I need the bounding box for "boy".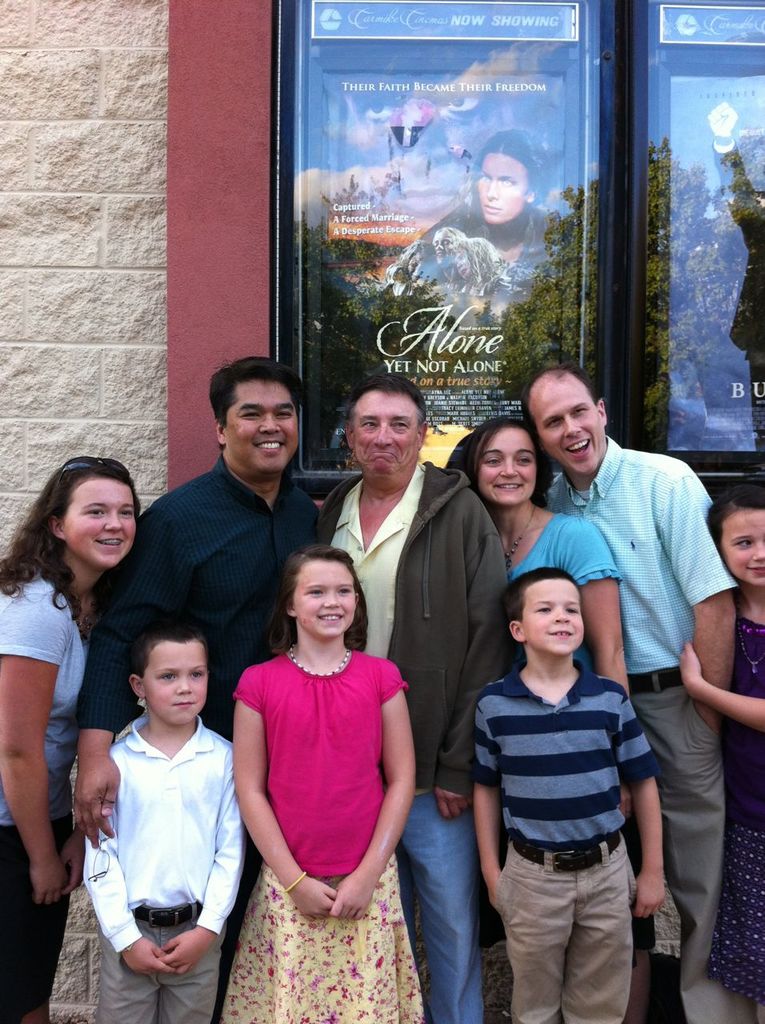
Here it is: [74,606,246,1003].
